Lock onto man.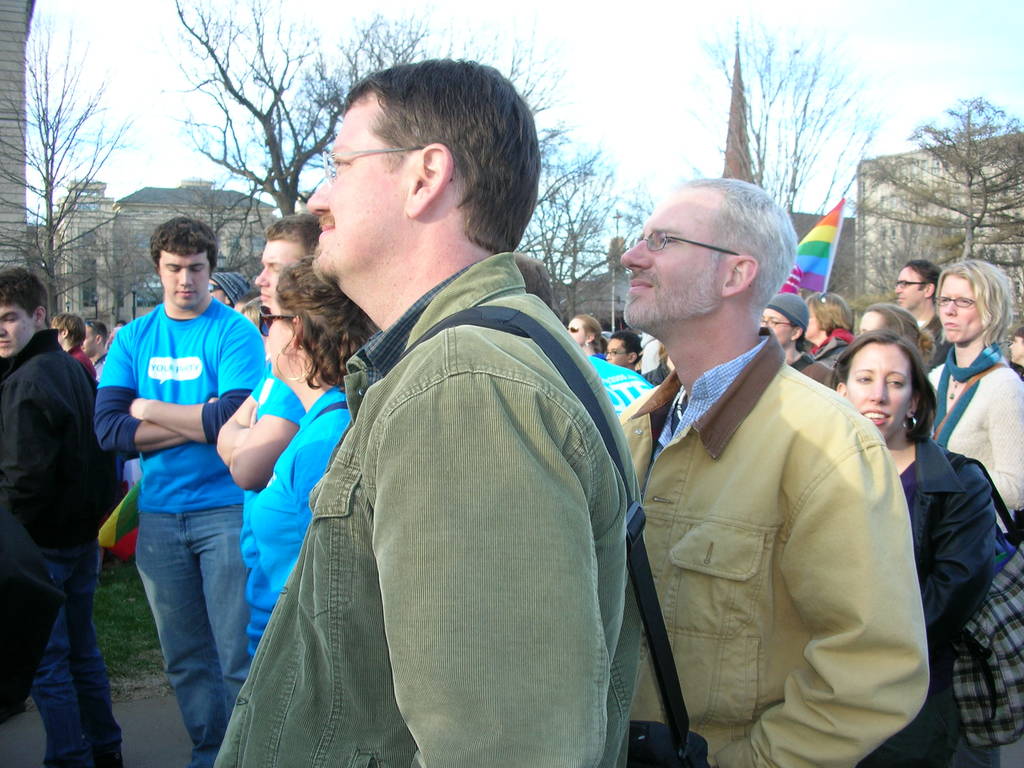
Locked: bbox(642, 332, 662, 375).
